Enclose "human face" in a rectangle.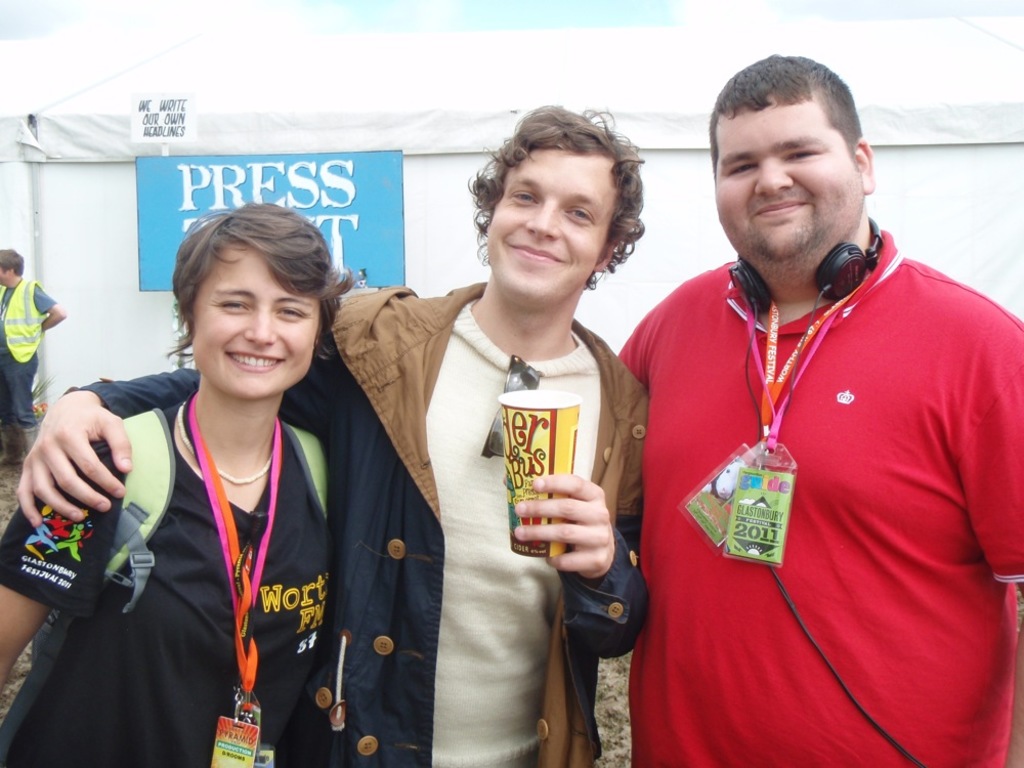
box=[487, 153, 616, 312].
